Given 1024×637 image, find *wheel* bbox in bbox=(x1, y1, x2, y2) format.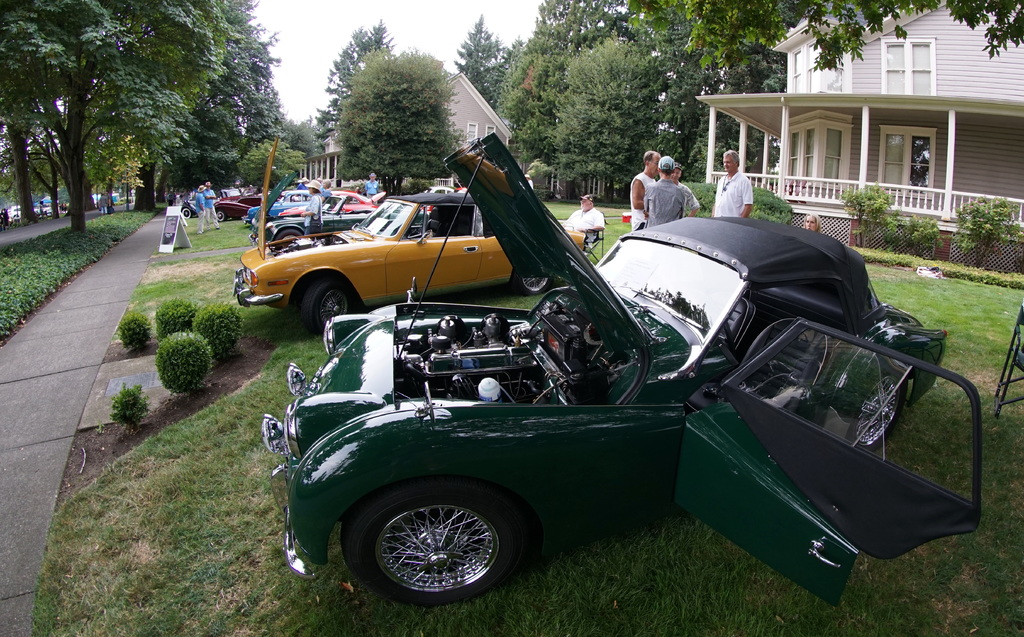
bbox=(846, 365, 911, 451).
